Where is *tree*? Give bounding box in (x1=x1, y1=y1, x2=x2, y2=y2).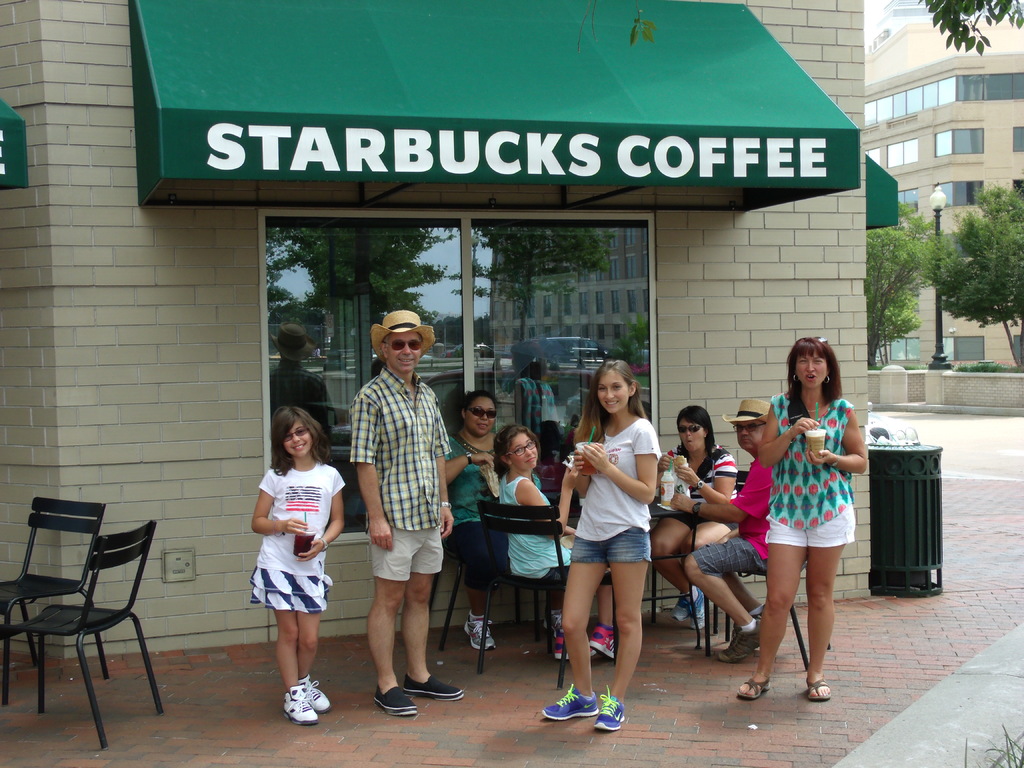
(x1=913, y1=0, x2=1023, y2=53).
